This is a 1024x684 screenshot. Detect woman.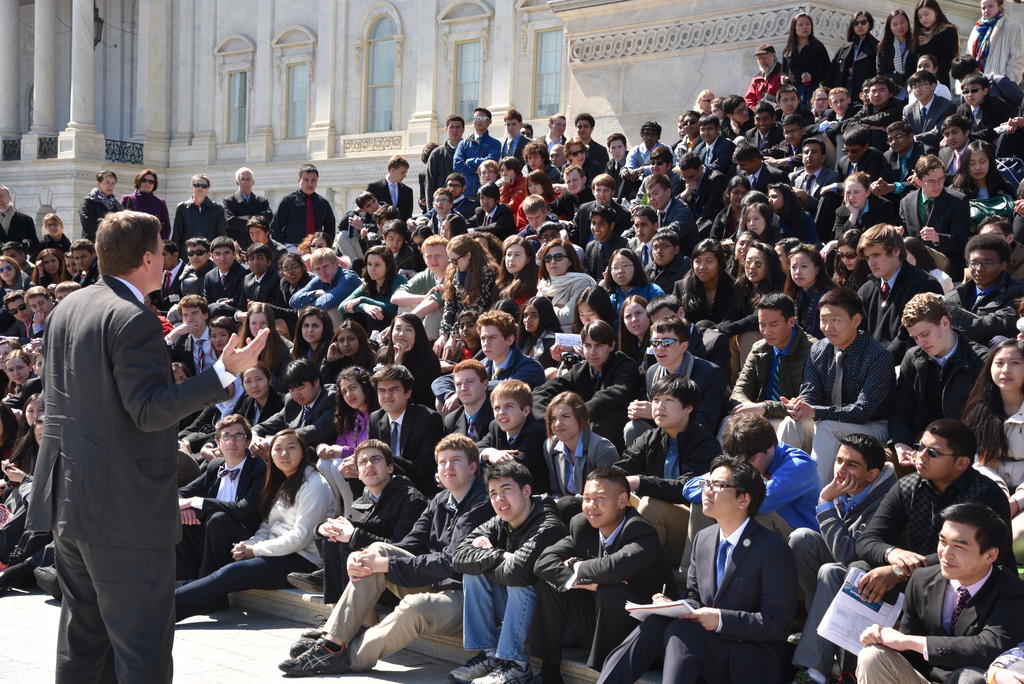
locate(950, 143, 1011, 206).
